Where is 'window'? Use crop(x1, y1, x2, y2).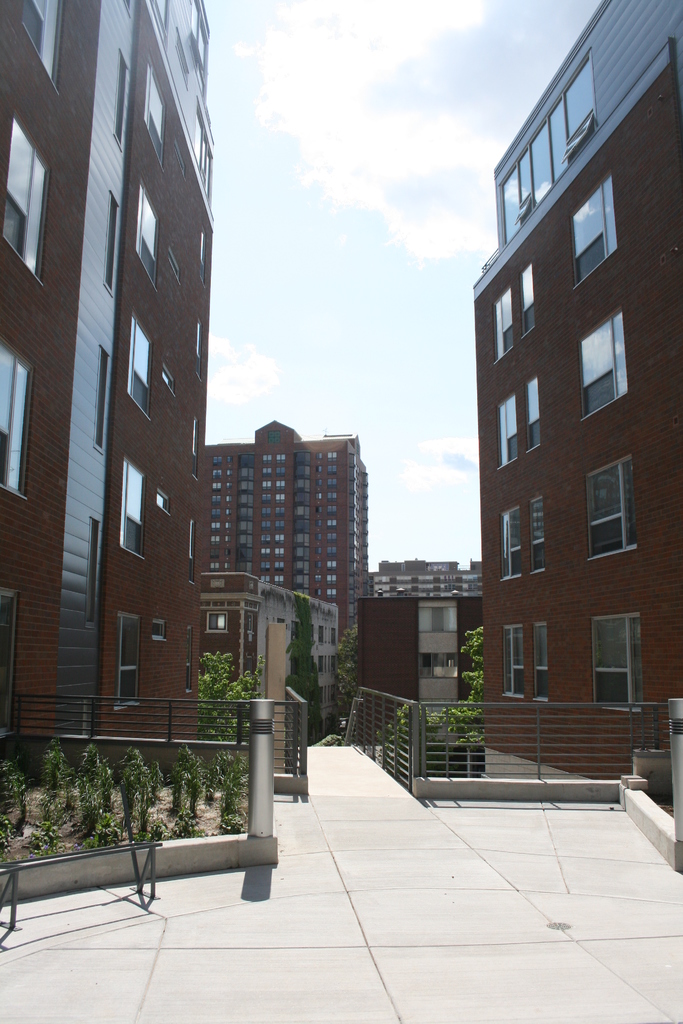
crop(329, 628, 340, 646).
